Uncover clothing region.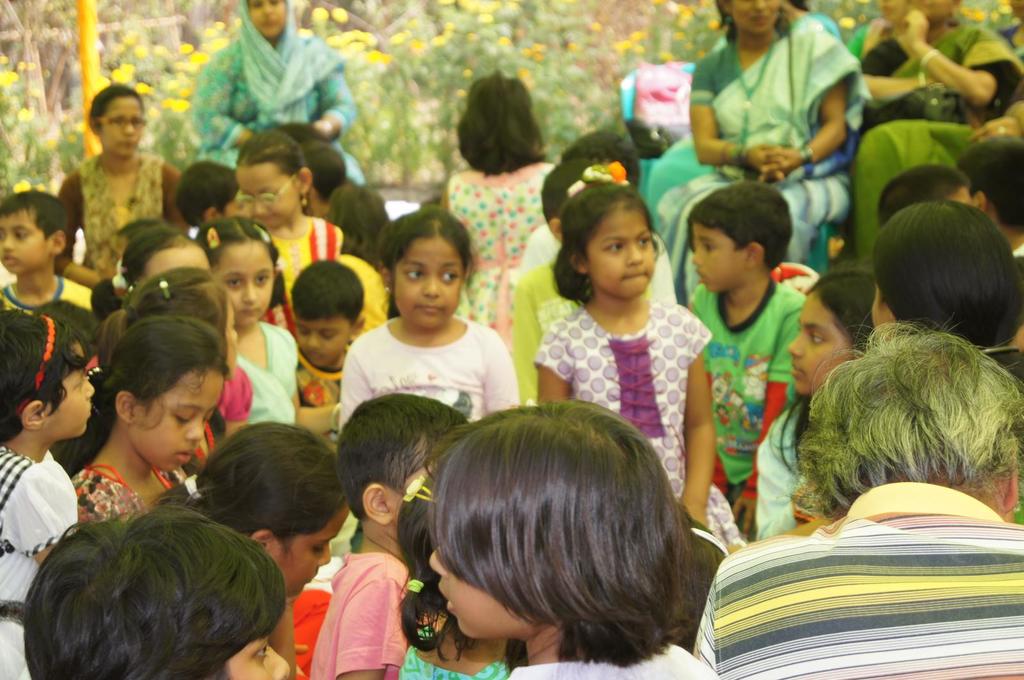
Uncovered: crop(58, 144, 179, 293).
